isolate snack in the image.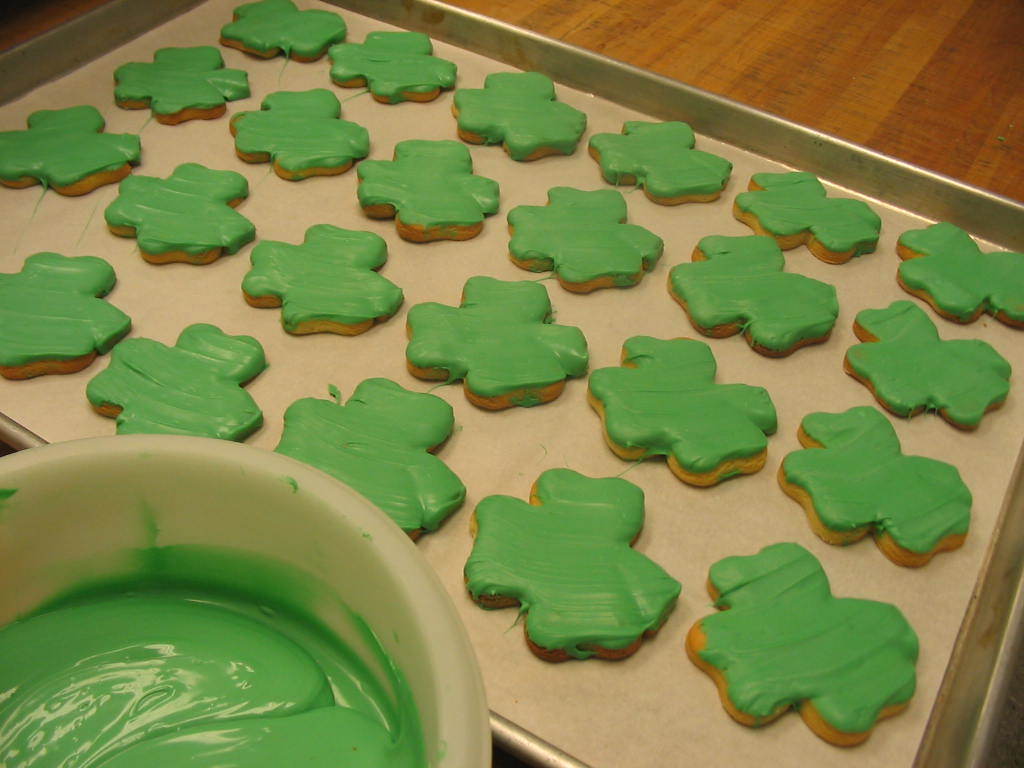
Isolated region: box(225, 0, 350, 67).
